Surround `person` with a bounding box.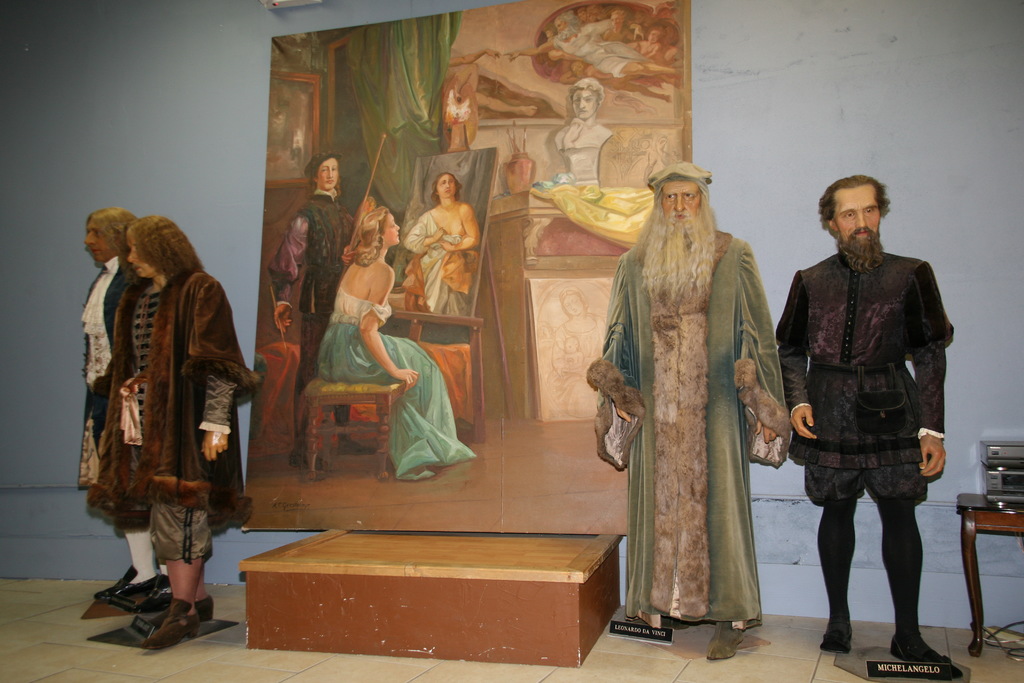
{"x1": 779, "y1": 174, "x2": 955, "y2": 671}.
